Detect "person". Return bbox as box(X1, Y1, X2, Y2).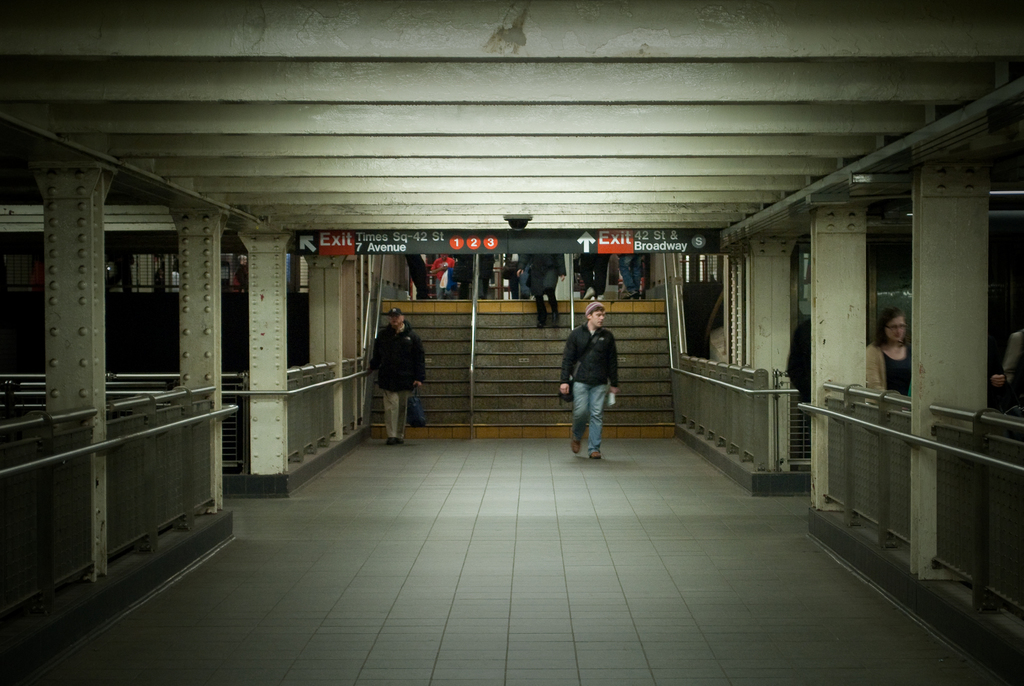
box(368, 304, 426, 452).
